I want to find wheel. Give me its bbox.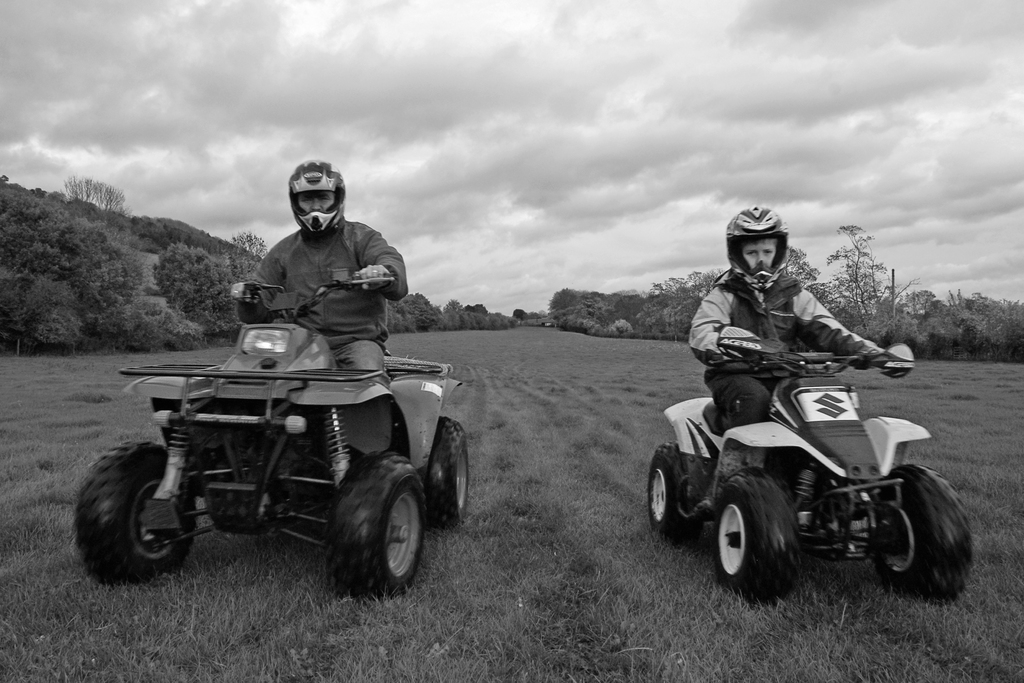
(left=646, top=440, right=701, bottom=548).
